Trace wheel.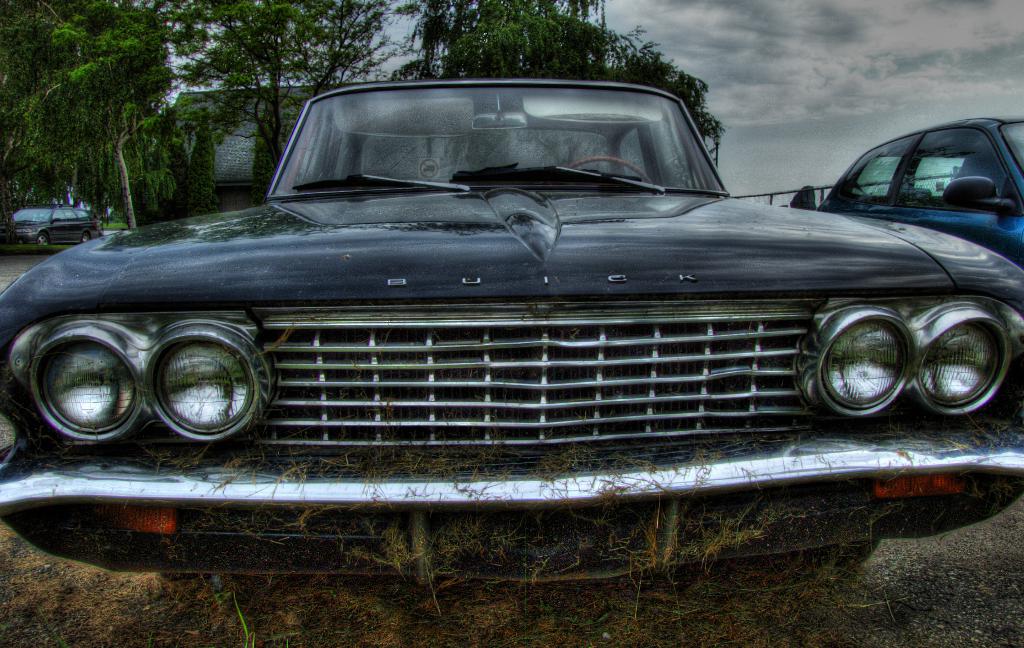
Traced to 565 156 652 186.
